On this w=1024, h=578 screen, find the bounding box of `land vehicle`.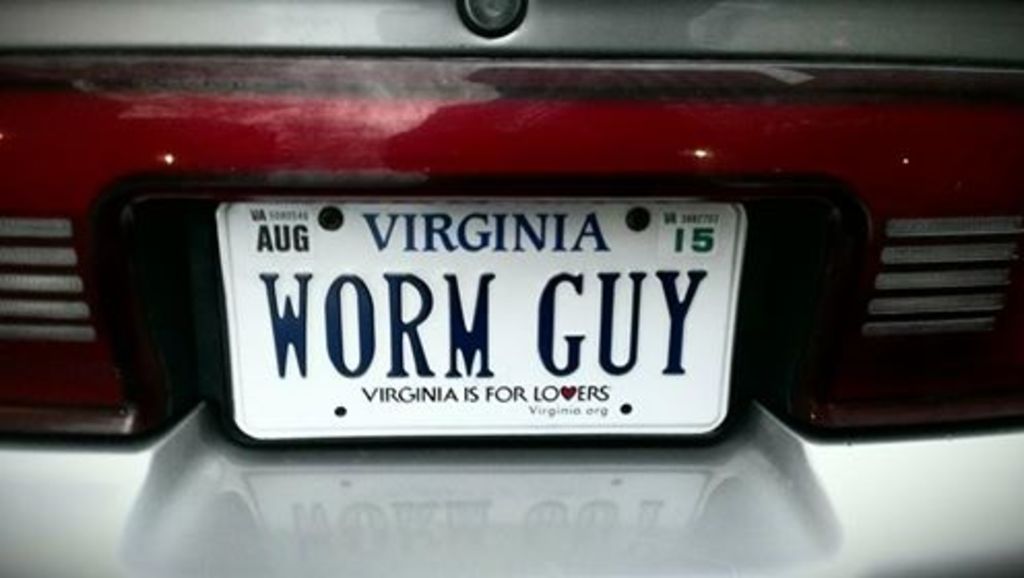
Bounding box: {"x1": 0, "y1": 0, "x2": 1022, "y2": 576}.
